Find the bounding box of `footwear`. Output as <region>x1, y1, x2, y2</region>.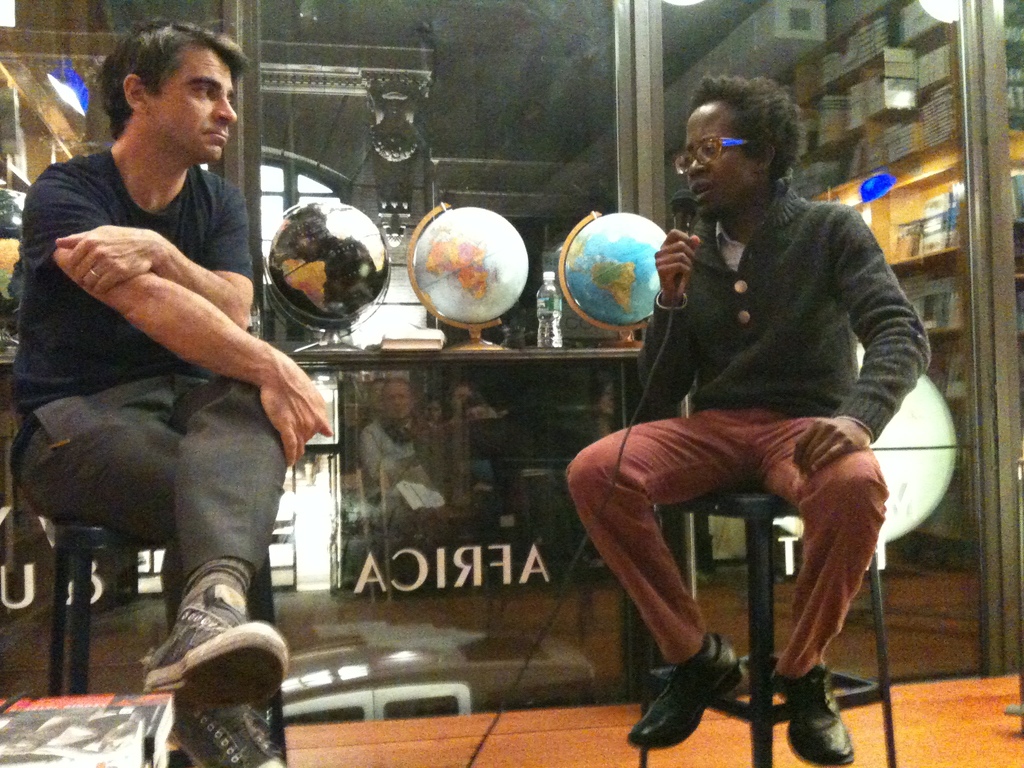
<region>173, 688, 294, 767</region>.
